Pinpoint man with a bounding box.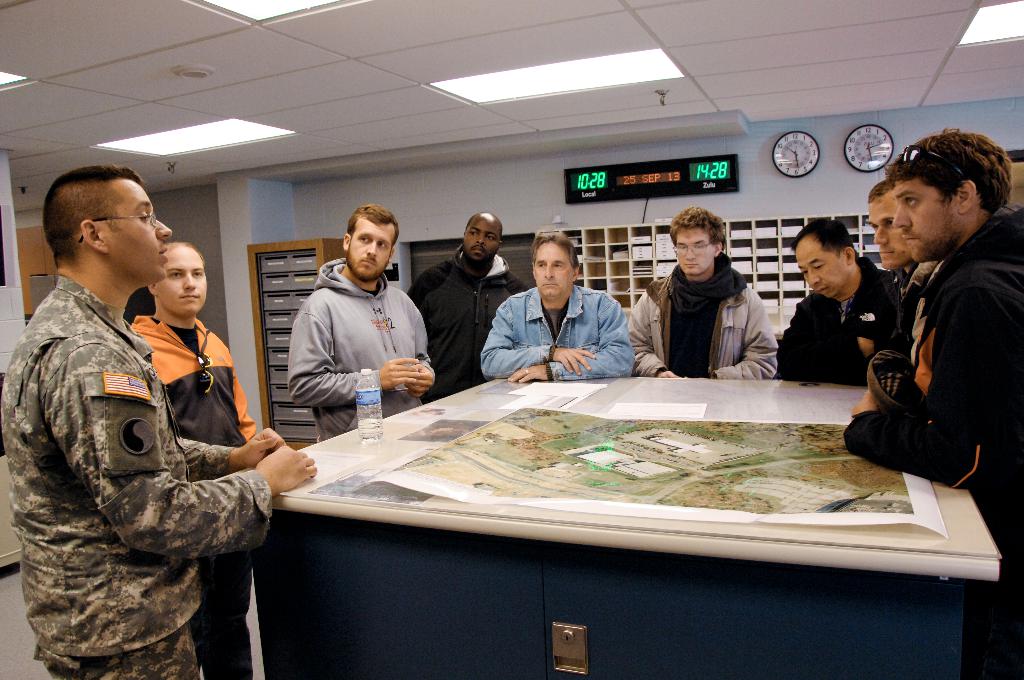
rect(122, 239, 270, 679).
